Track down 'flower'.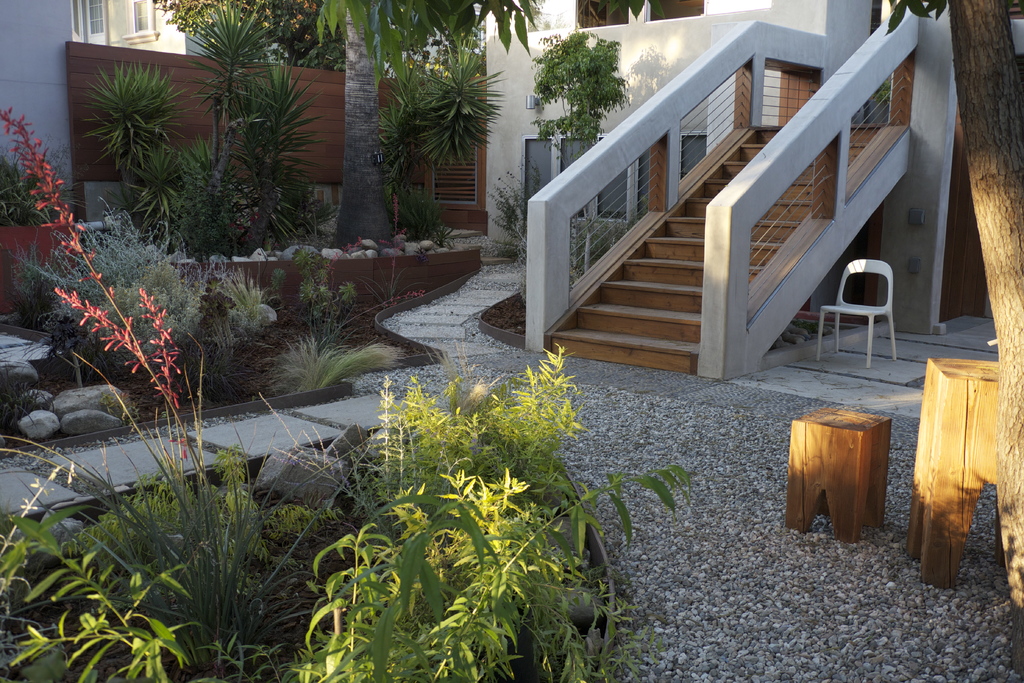
Tracked to pyautogui.locateOnScreen(385, 291, 427, 308).
